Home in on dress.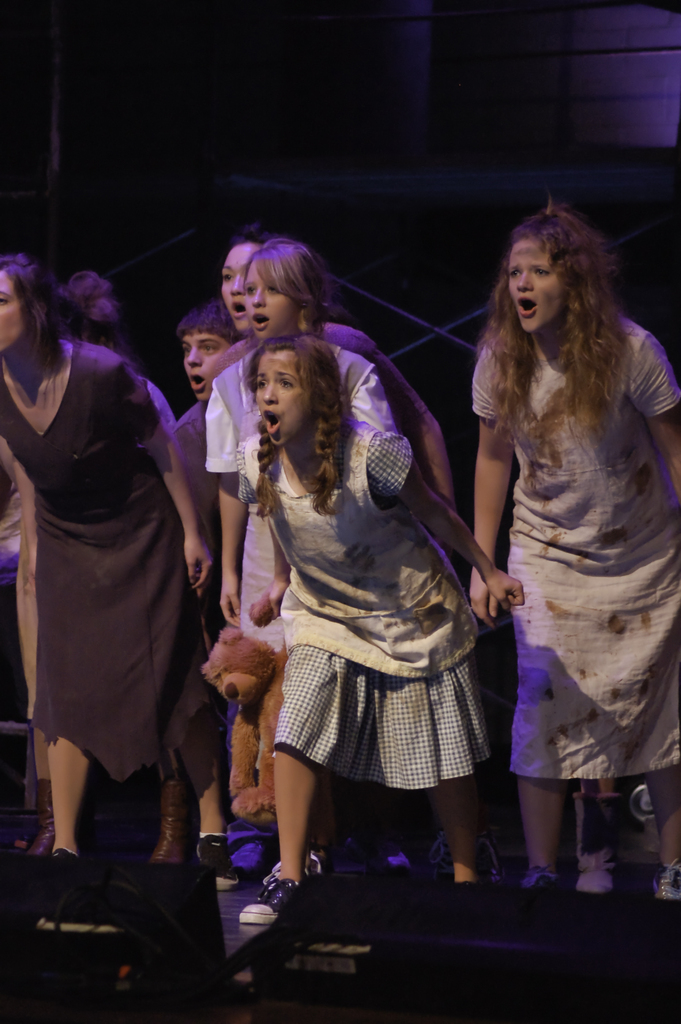
Homed in at l=190, t=308, r=436, b=488.
